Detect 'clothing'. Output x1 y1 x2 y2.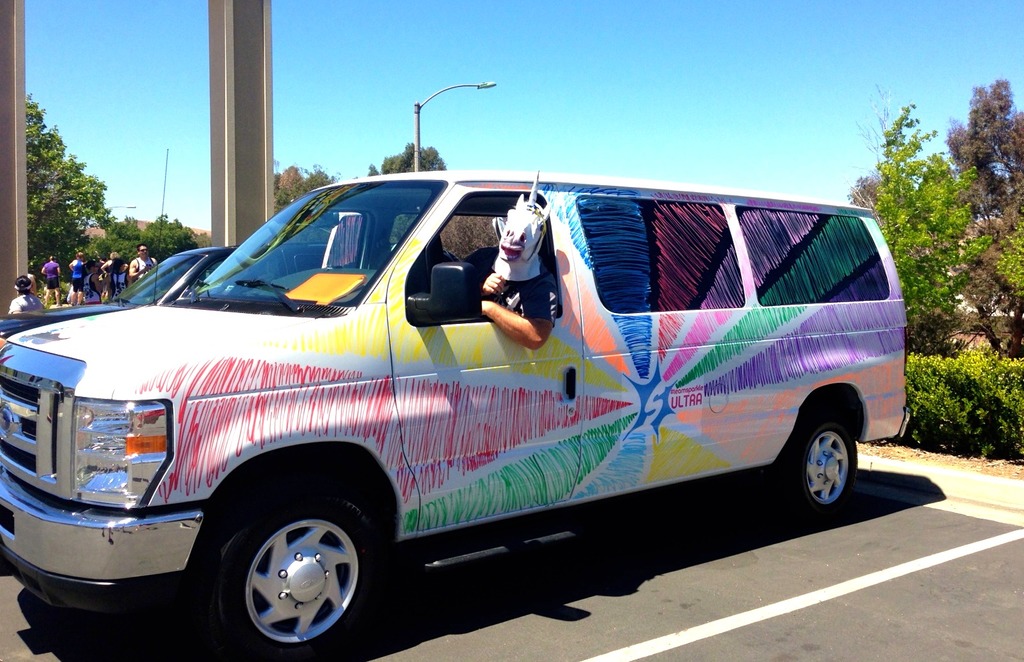
104 268 130 297.
